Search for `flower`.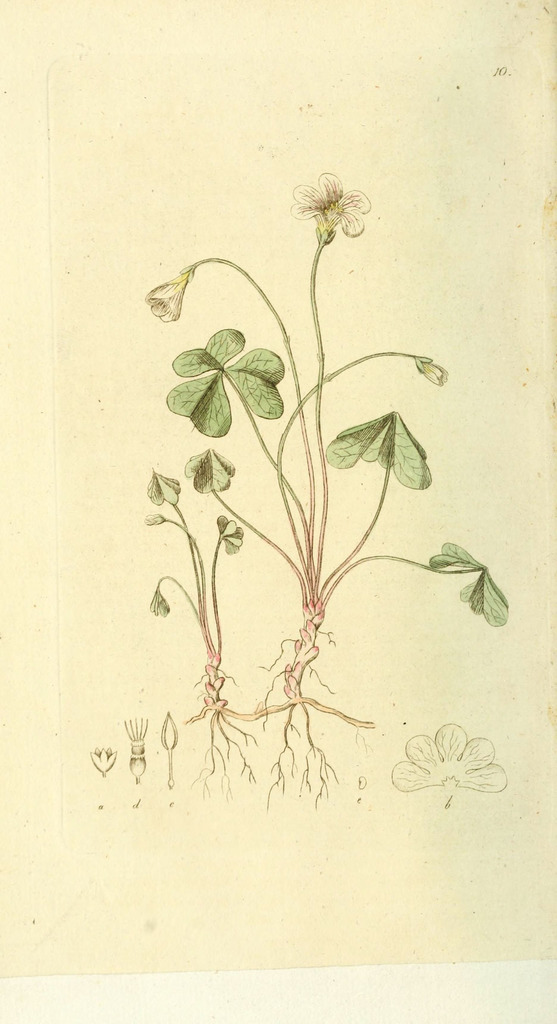
Found at 415:351:447:384.
